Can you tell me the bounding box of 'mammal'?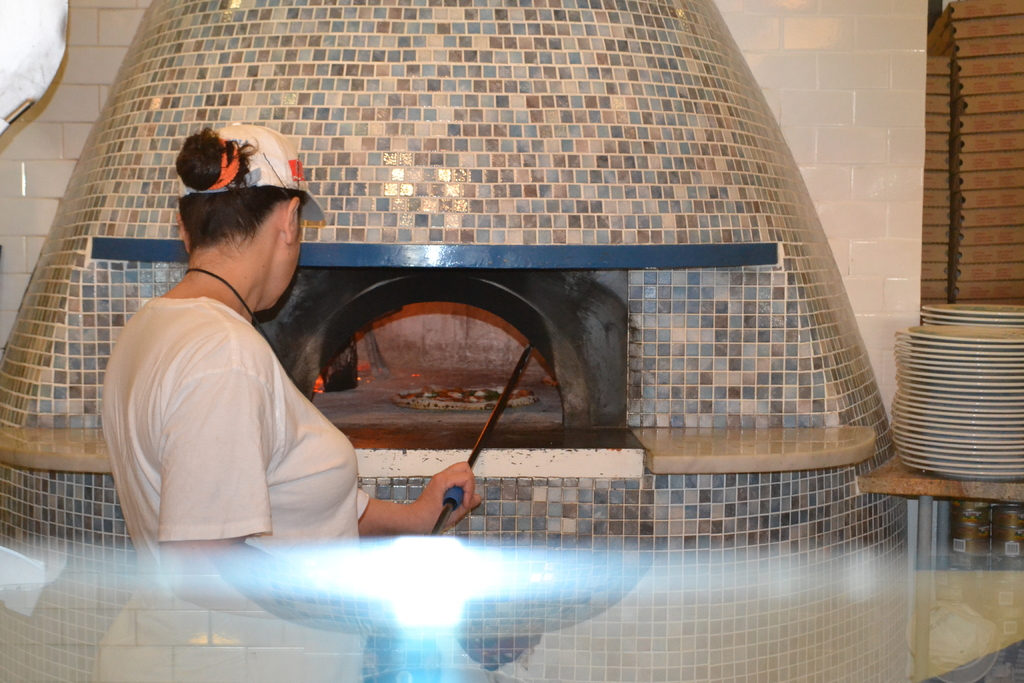
box(108, 143, 483, 581).
